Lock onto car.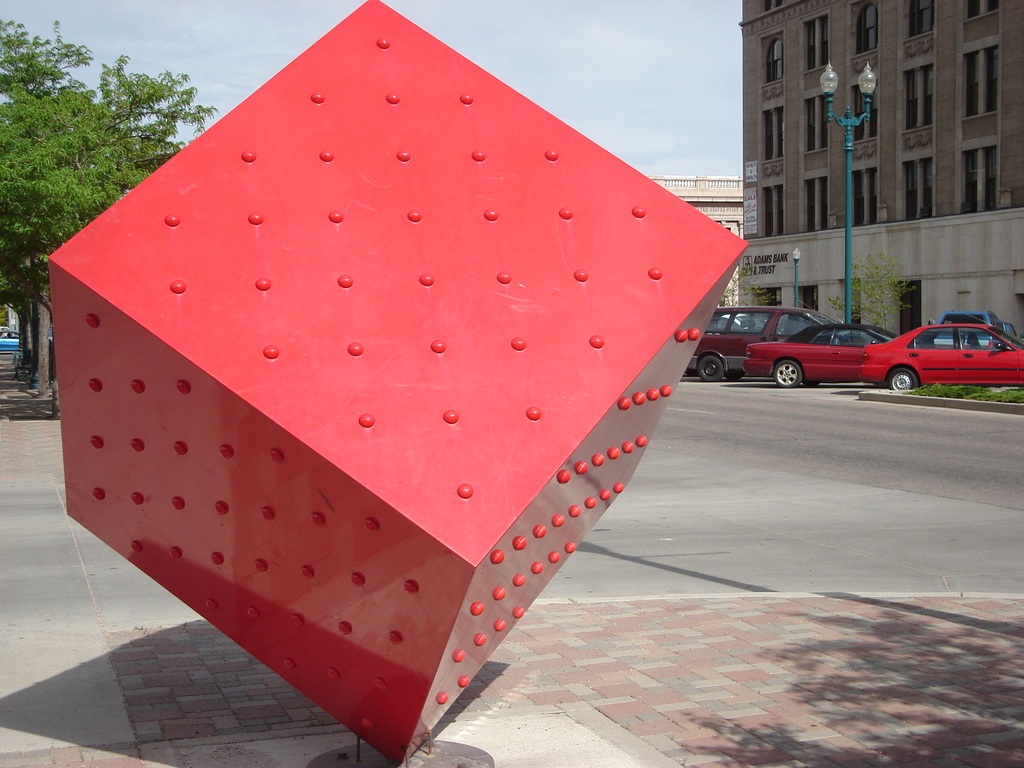
Locked: l=0, t=330, r=22, b=351.
